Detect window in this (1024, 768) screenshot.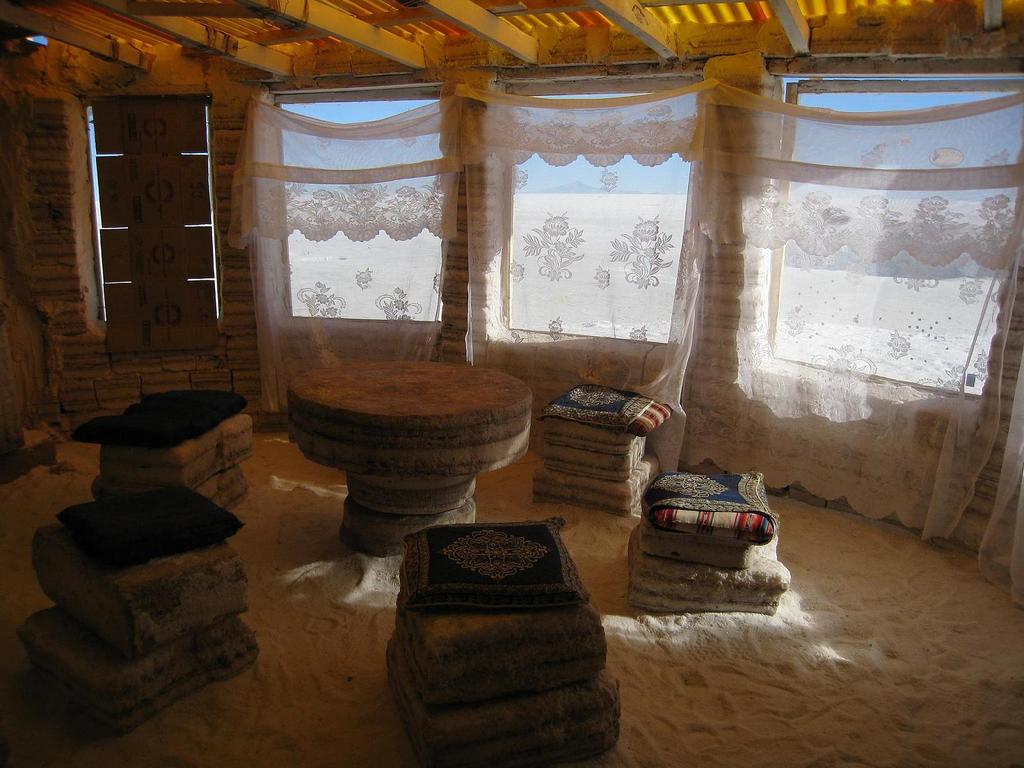
Detection: (268, 78, 440, 328).
